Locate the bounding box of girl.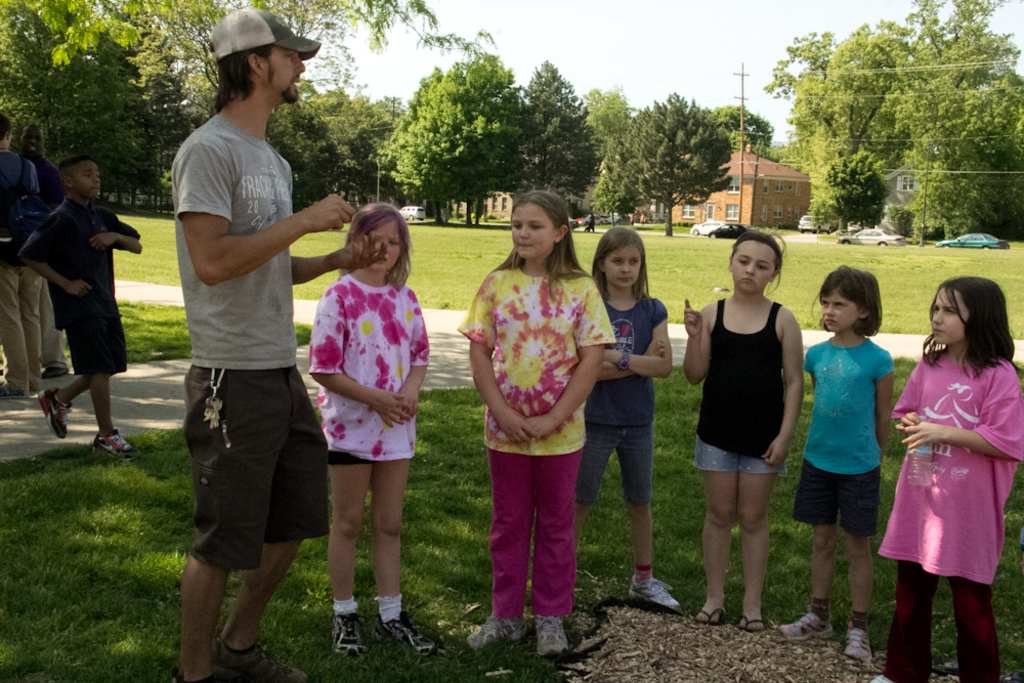
Bounding box: x1=684, y1=233, x2=801, y2=617.
